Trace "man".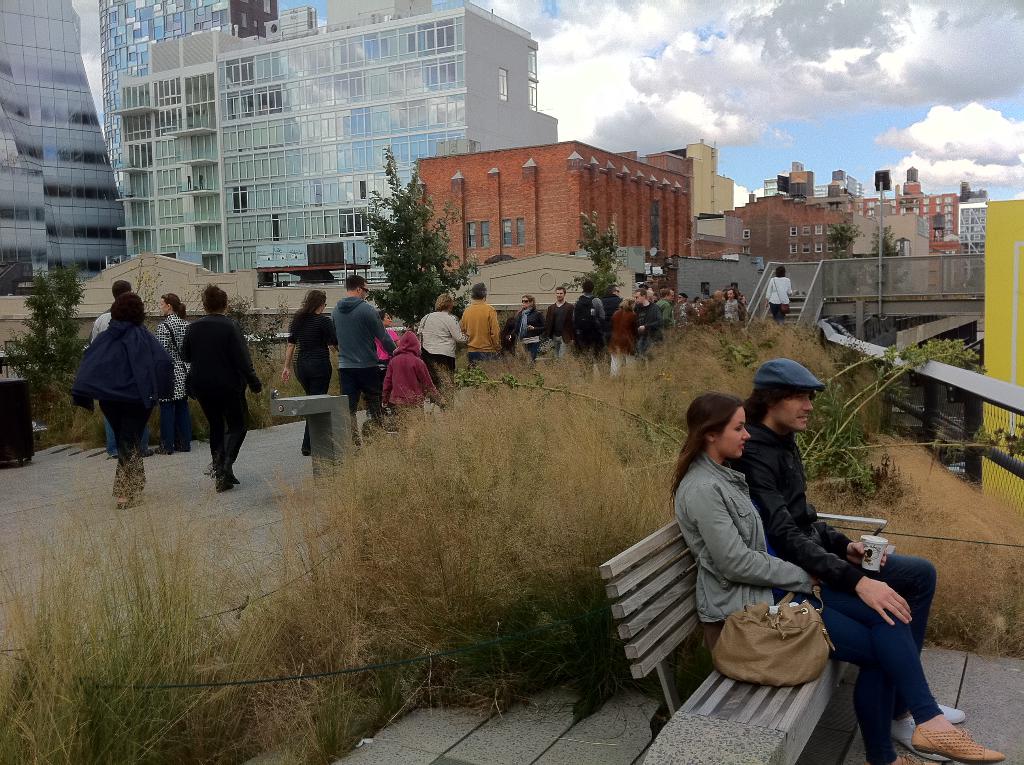
Traced to crop(330, 278, 397, 441).
